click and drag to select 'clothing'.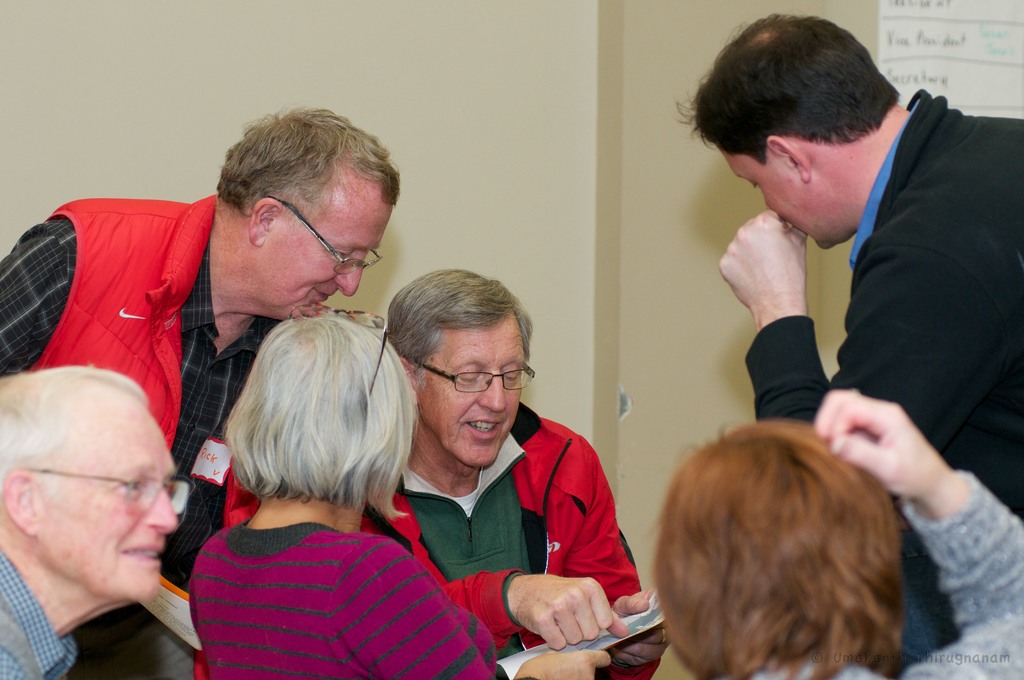
Selection: crop(172, 483, 472, 665).
